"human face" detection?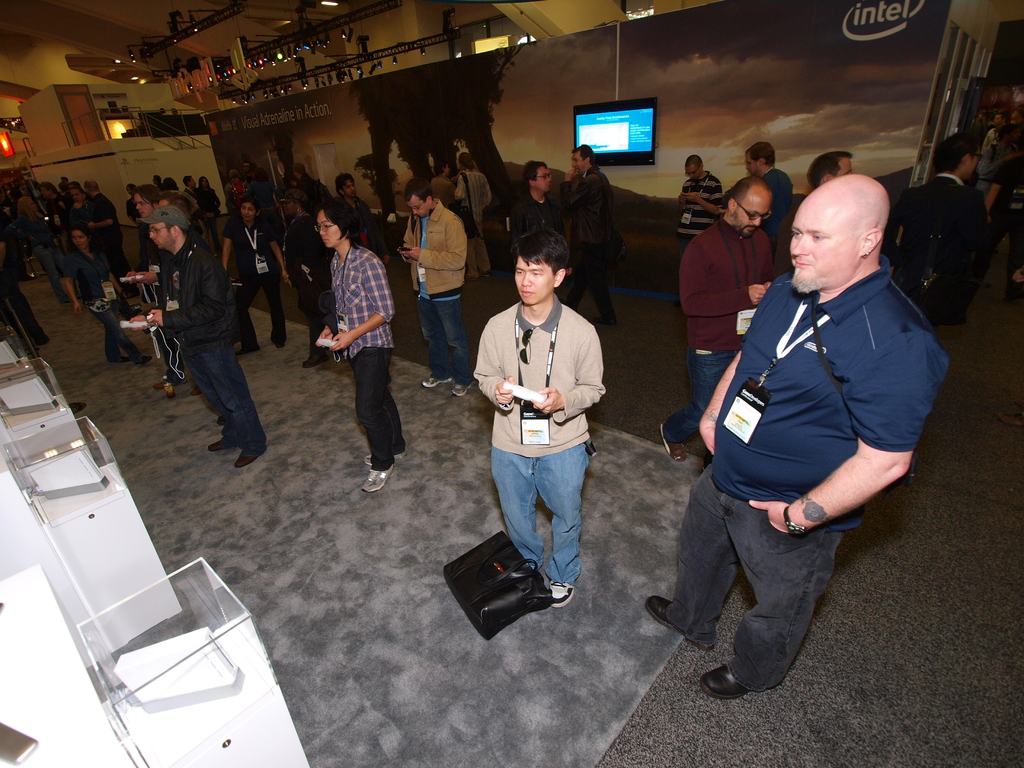
1012, 115, 1016, 124
